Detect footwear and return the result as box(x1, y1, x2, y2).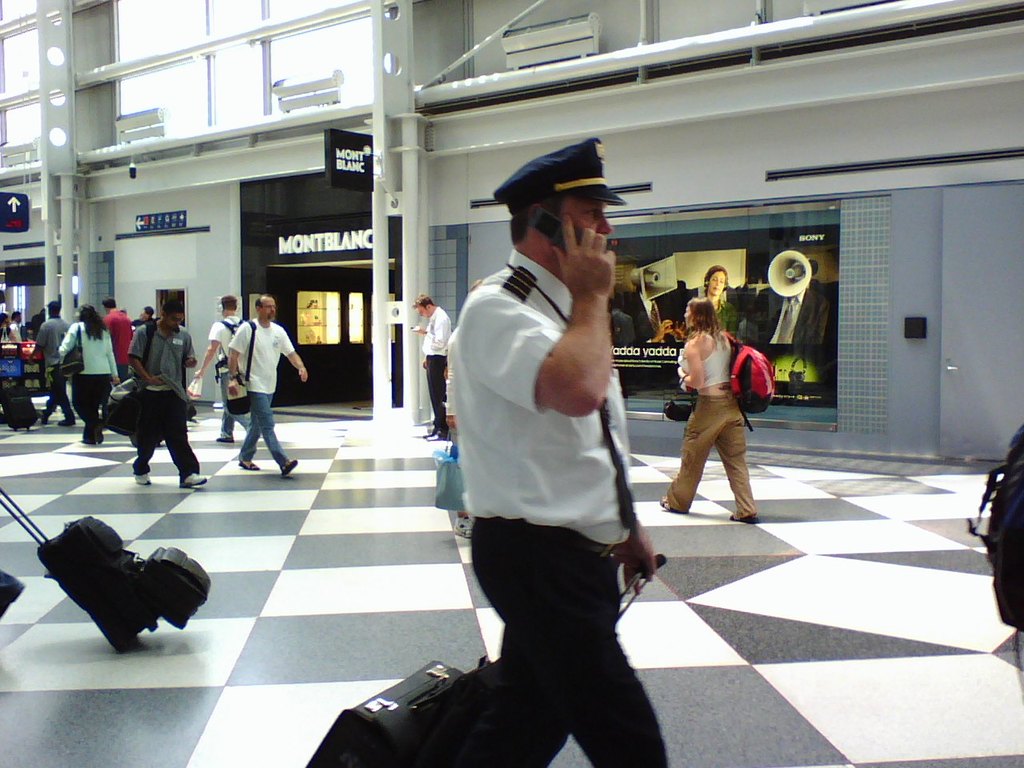
box(134, 470, 154, 487).
